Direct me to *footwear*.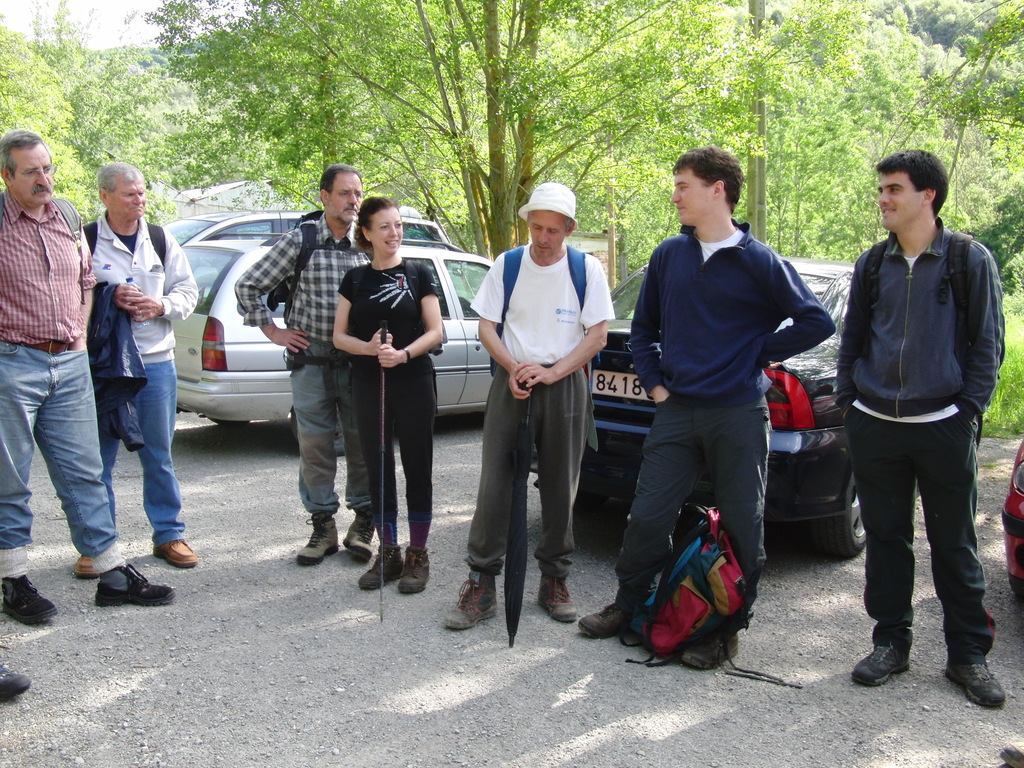
Direction: (left=361, top=540, right=403, bottom=587).
